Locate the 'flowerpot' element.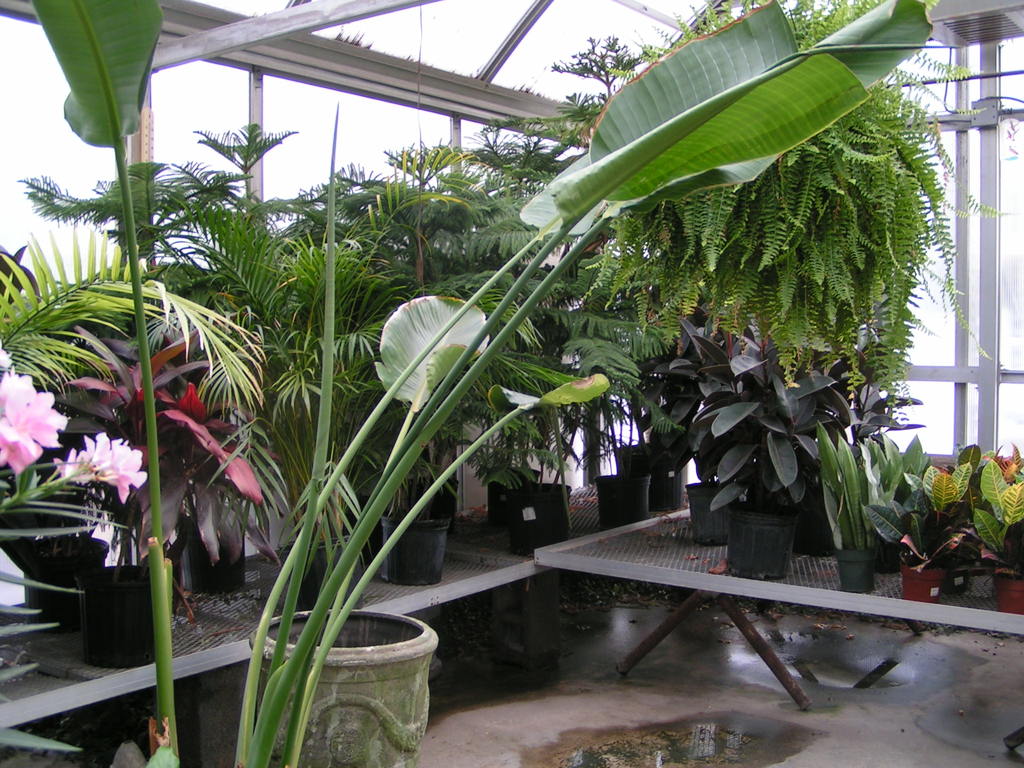
Element bbox: 995,577,1023,614.
